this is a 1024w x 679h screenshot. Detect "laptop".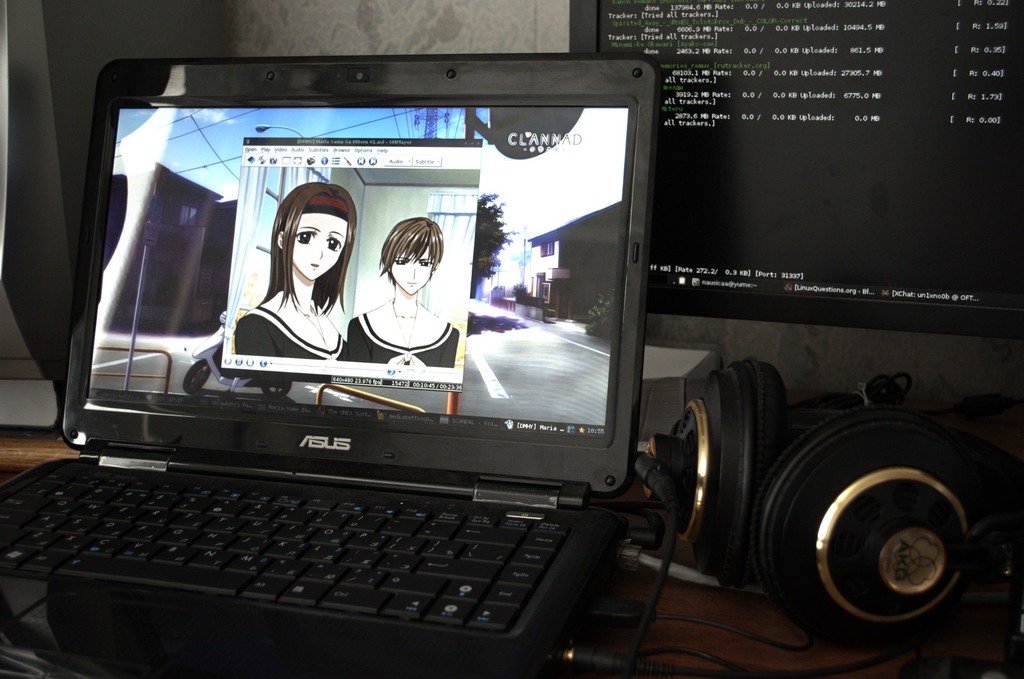
bbox=(21, 44, 723, 678).
